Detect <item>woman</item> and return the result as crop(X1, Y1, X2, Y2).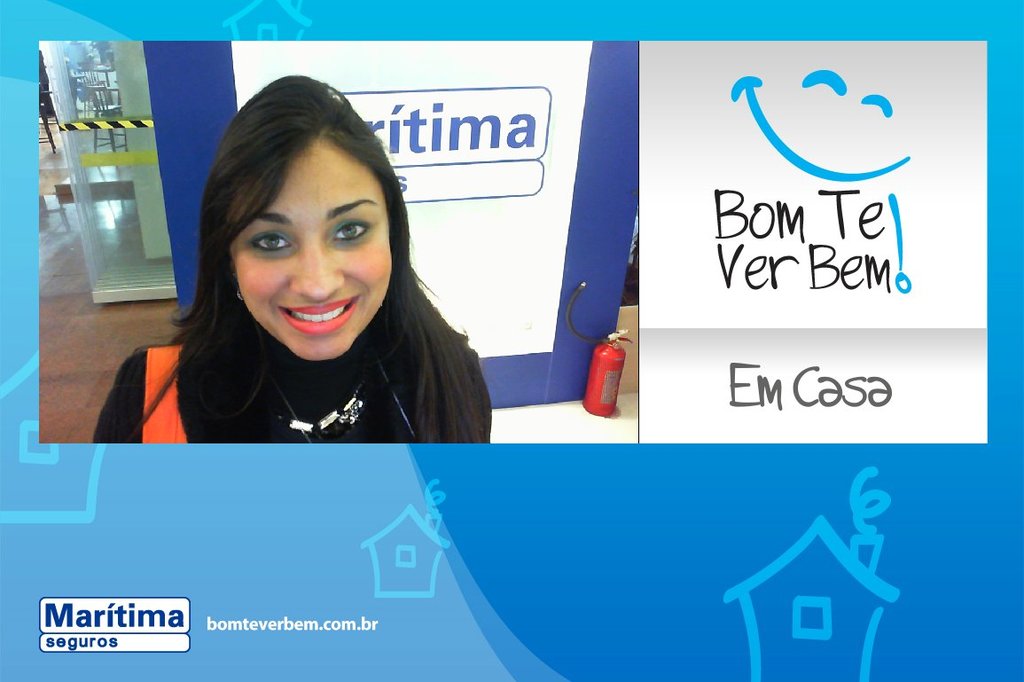
crop(125, 75, 499, 448).
